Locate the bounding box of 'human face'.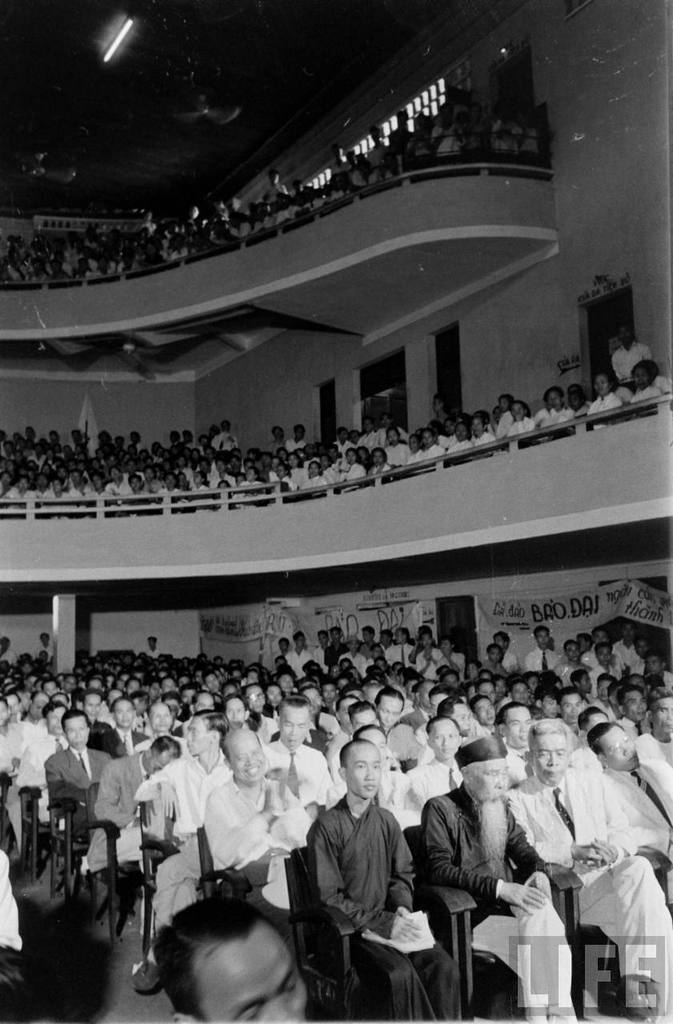
Bounding box: x1=191 y1=691 x2=212 y2=709.
